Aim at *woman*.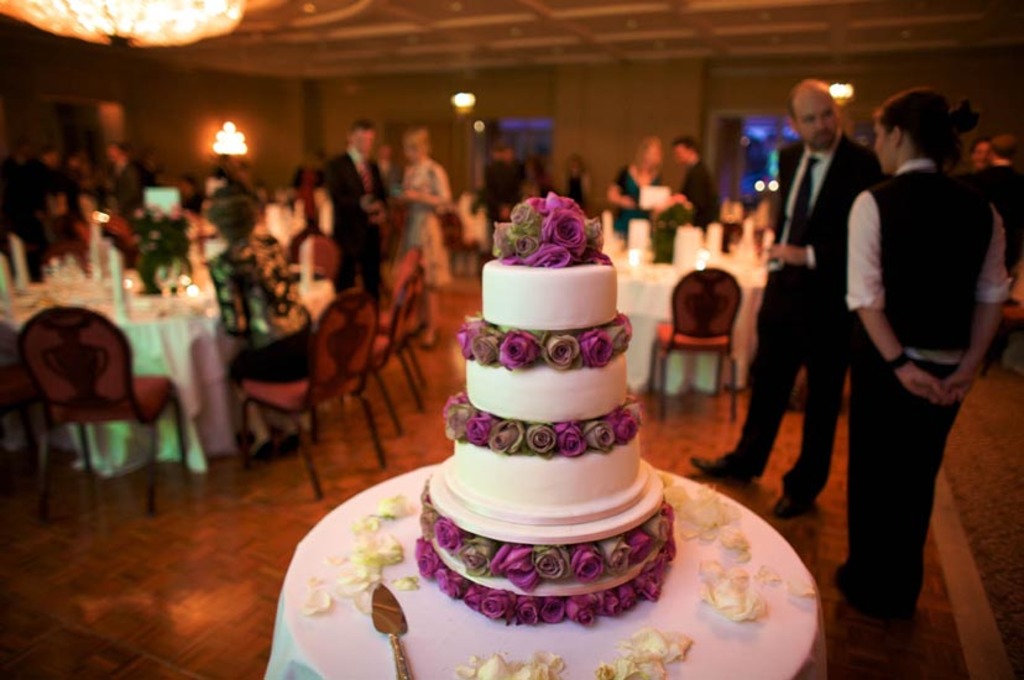
Aimed at 821, 87, 1010, 637.
